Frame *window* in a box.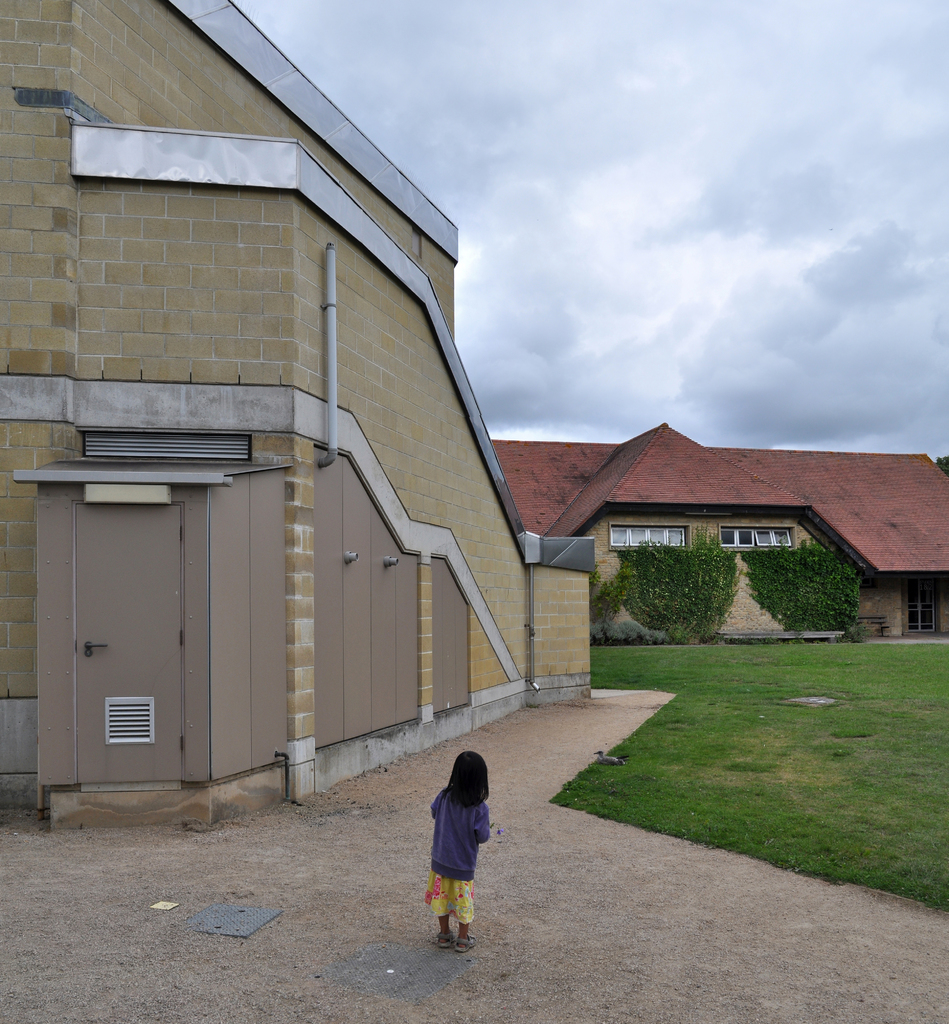
722/525/794/557.
